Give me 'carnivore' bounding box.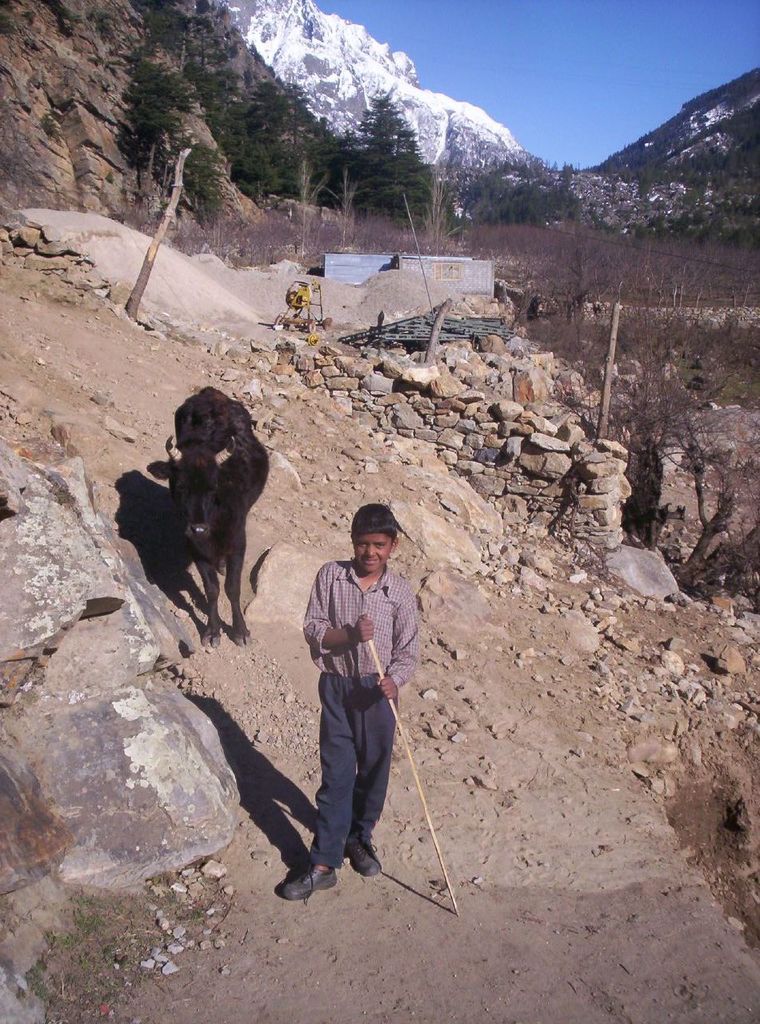
{"x1": 278, "y1": 498, "x2": 418, "y2": 897}.
